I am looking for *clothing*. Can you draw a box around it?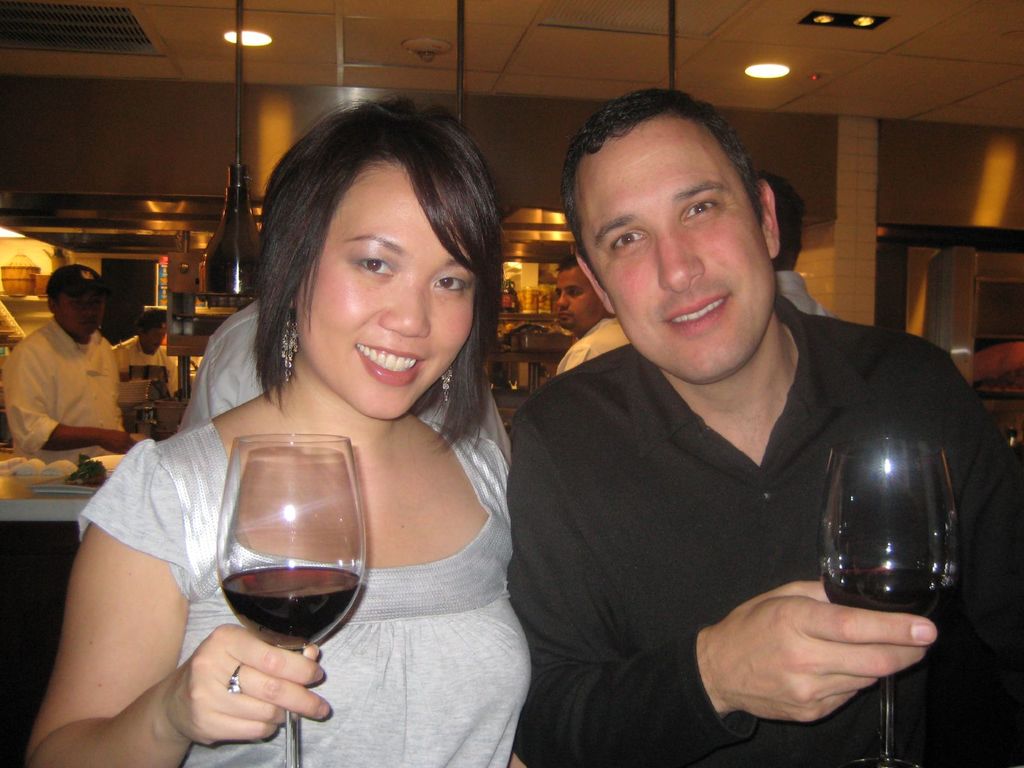
Sure, the bounding box is {"left": 77, "top": 430, "right": 533, "bottom": 767}.
